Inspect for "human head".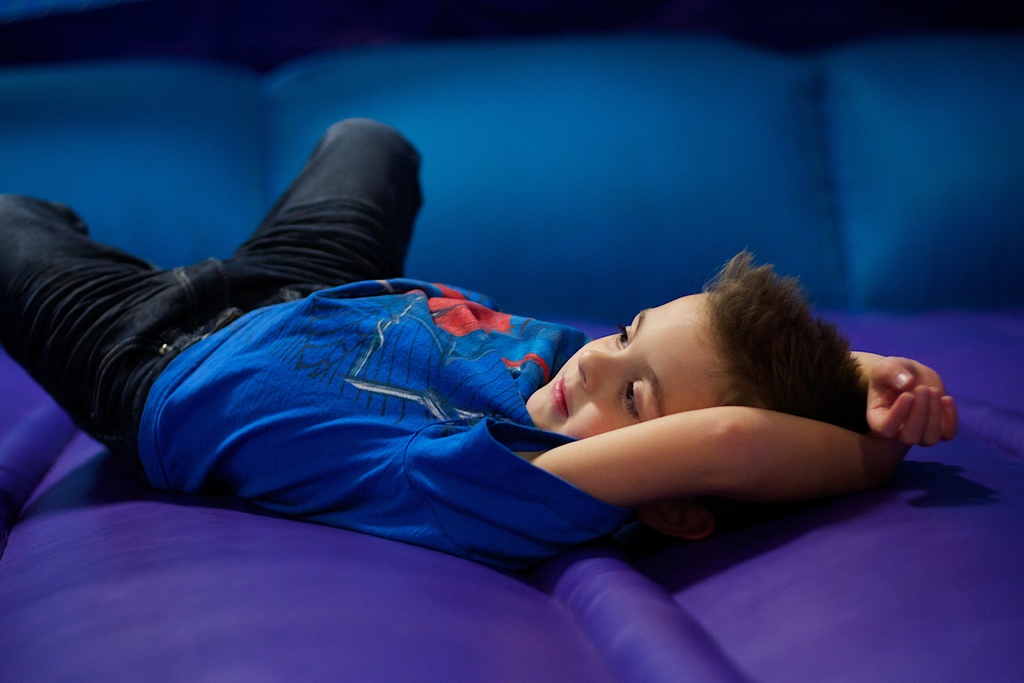
Inspection: 516:283:879:475.
